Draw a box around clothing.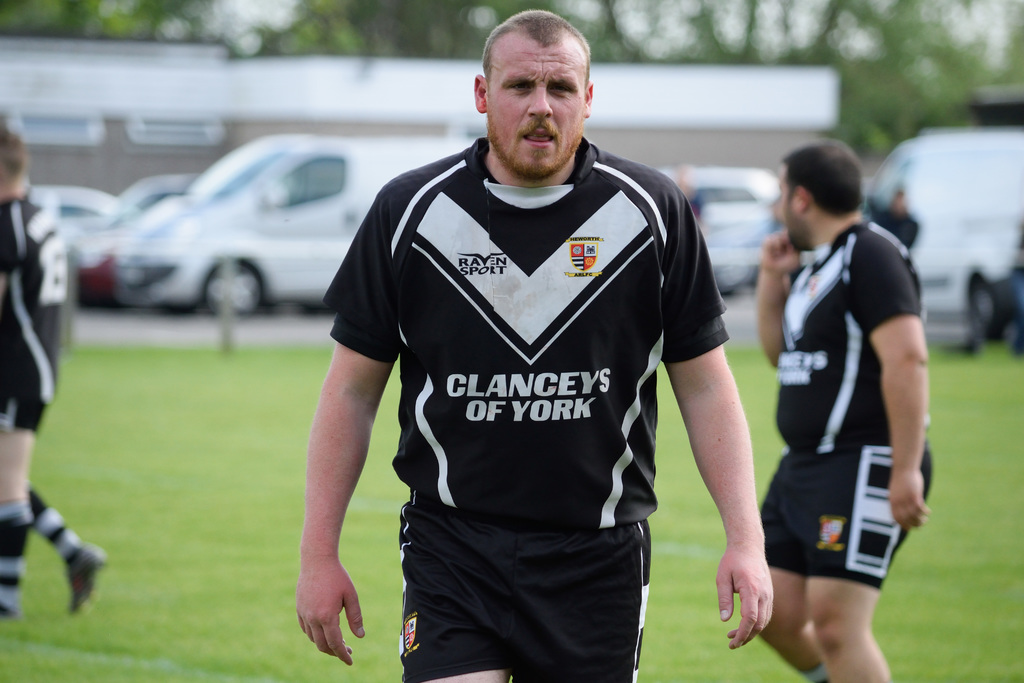
bbox(755, 217, 936, 592).
